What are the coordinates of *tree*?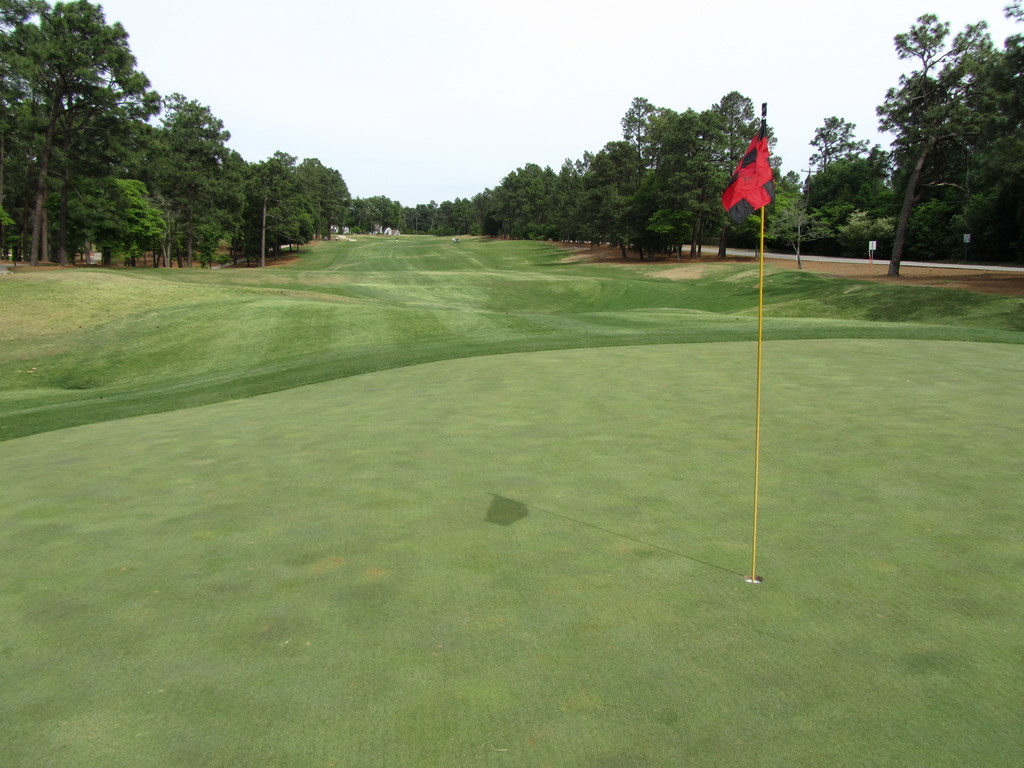
175, 108, 232, 184.
